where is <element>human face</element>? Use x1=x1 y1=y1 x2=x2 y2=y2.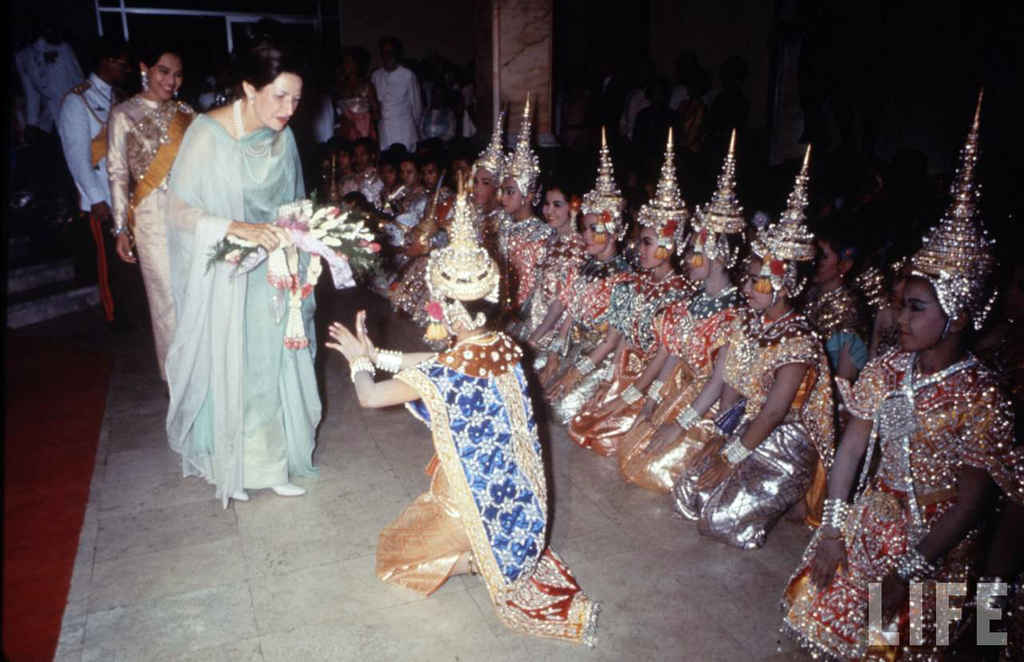
x1=395 y1=152 x2=423 y2=188.
